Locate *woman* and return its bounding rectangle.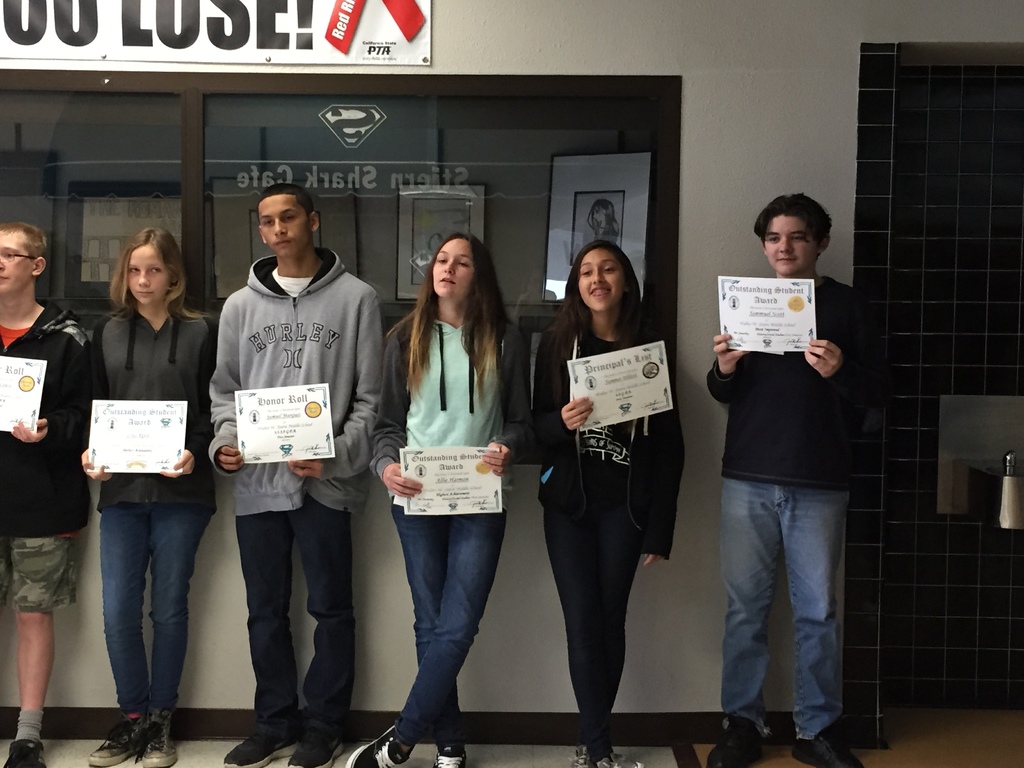
[362,219,526,742].
